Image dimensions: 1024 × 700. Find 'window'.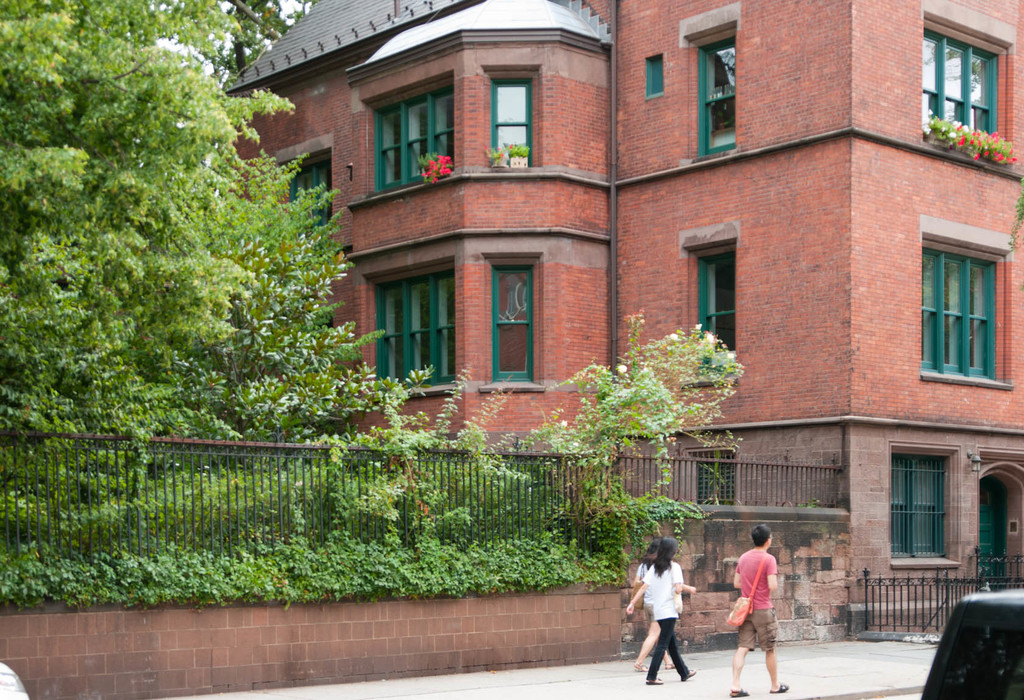
region(369, 80, 458, 197).
